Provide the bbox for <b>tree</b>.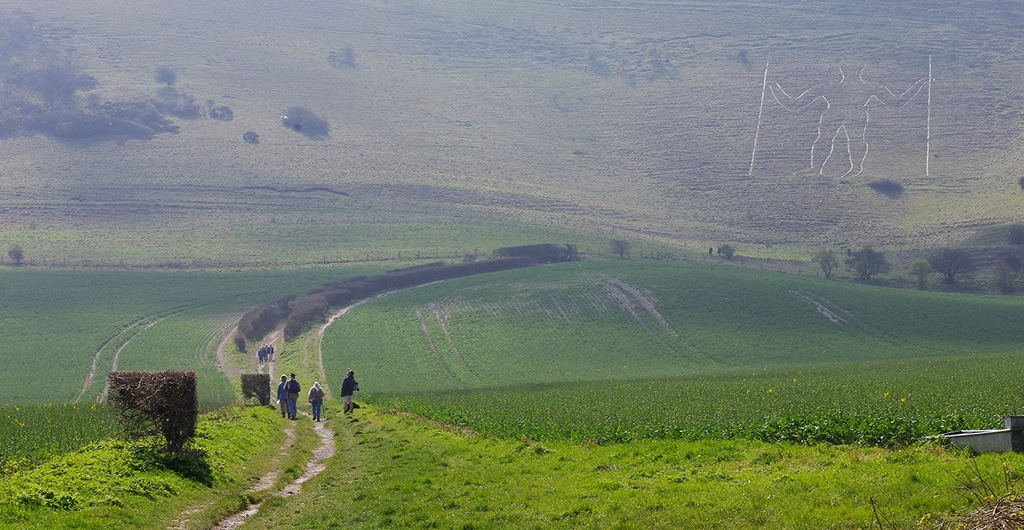
(103,340,201,456).
